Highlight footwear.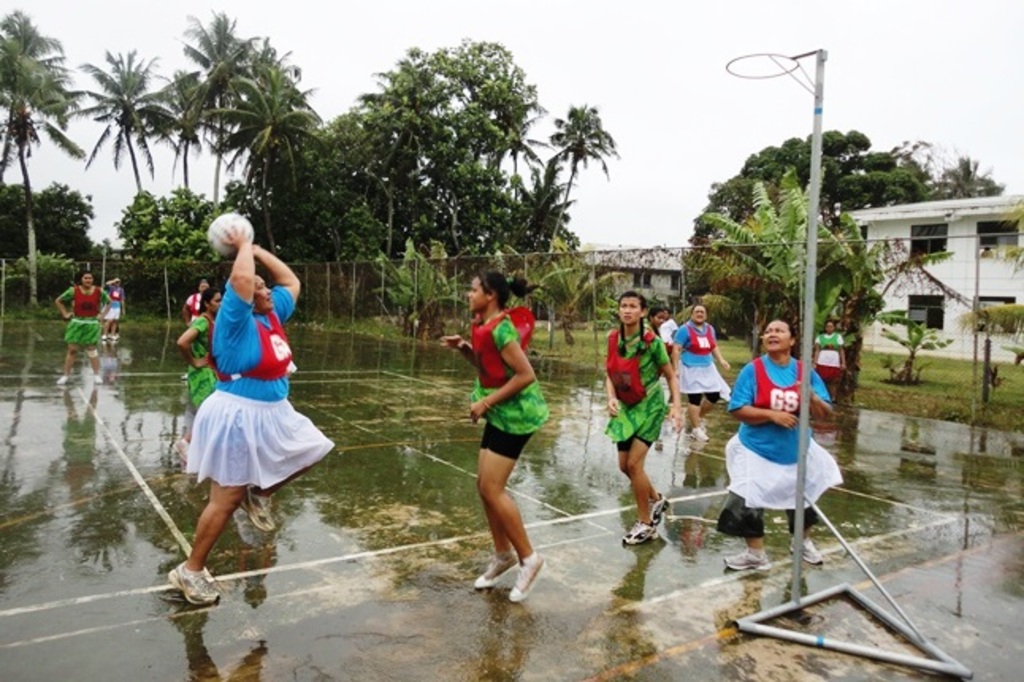
Highlighted region: (left=165, top=563, right=219, bottom=614).
